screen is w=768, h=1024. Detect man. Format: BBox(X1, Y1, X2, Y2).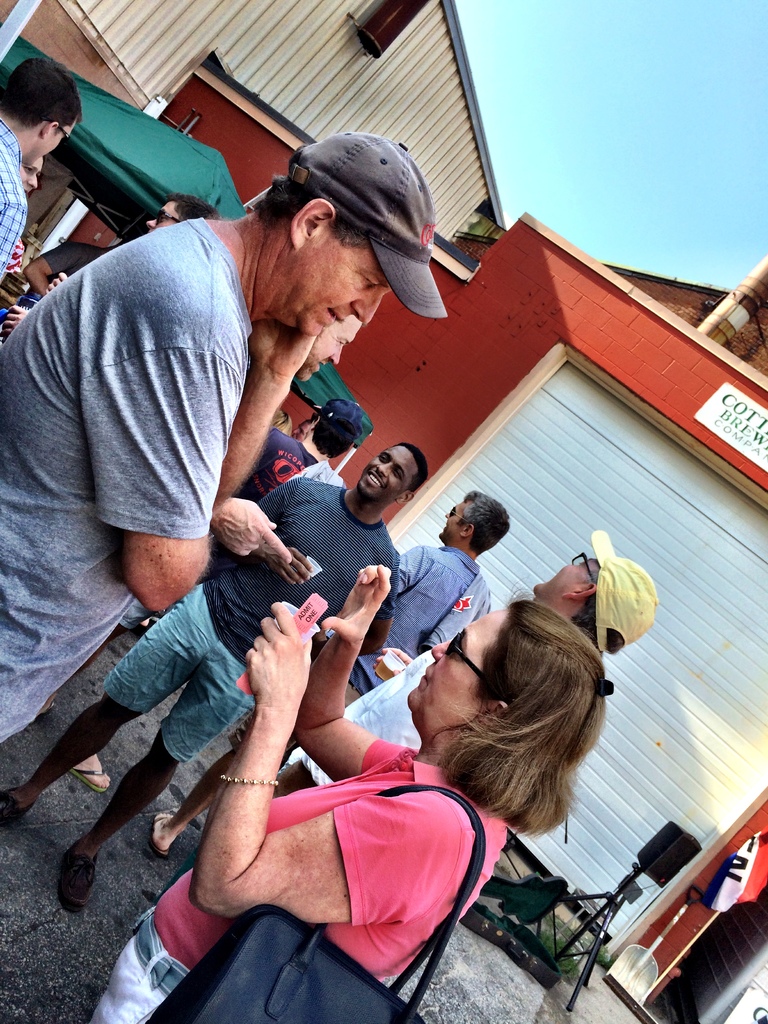
BBox(0, 56, 86, 285).
